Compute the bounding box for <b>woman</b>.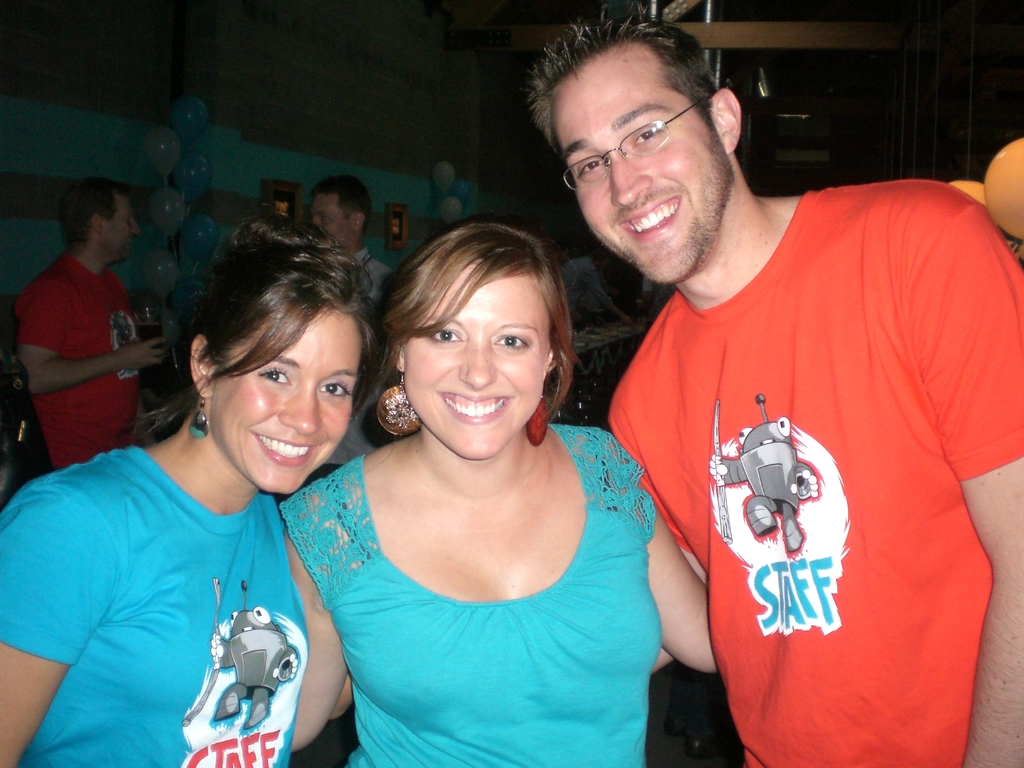
crop(0, 197, 355, 767).
